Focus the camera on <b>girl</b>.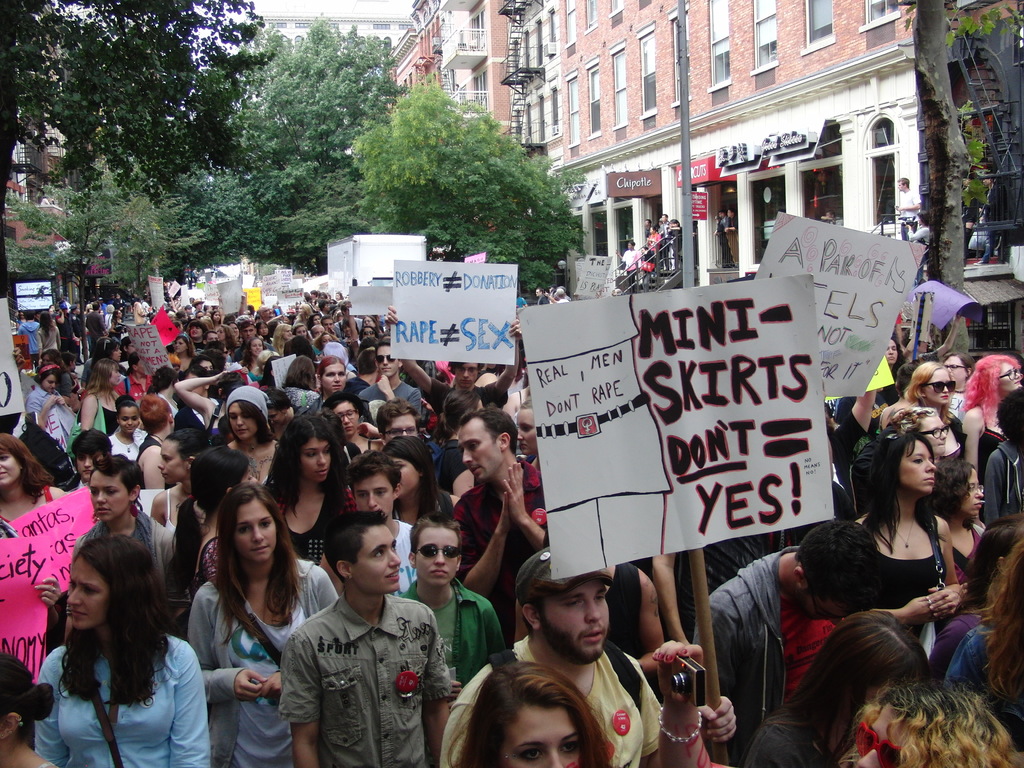
Focus region: (x1=74, y1=362, x2=124, y2=437).
